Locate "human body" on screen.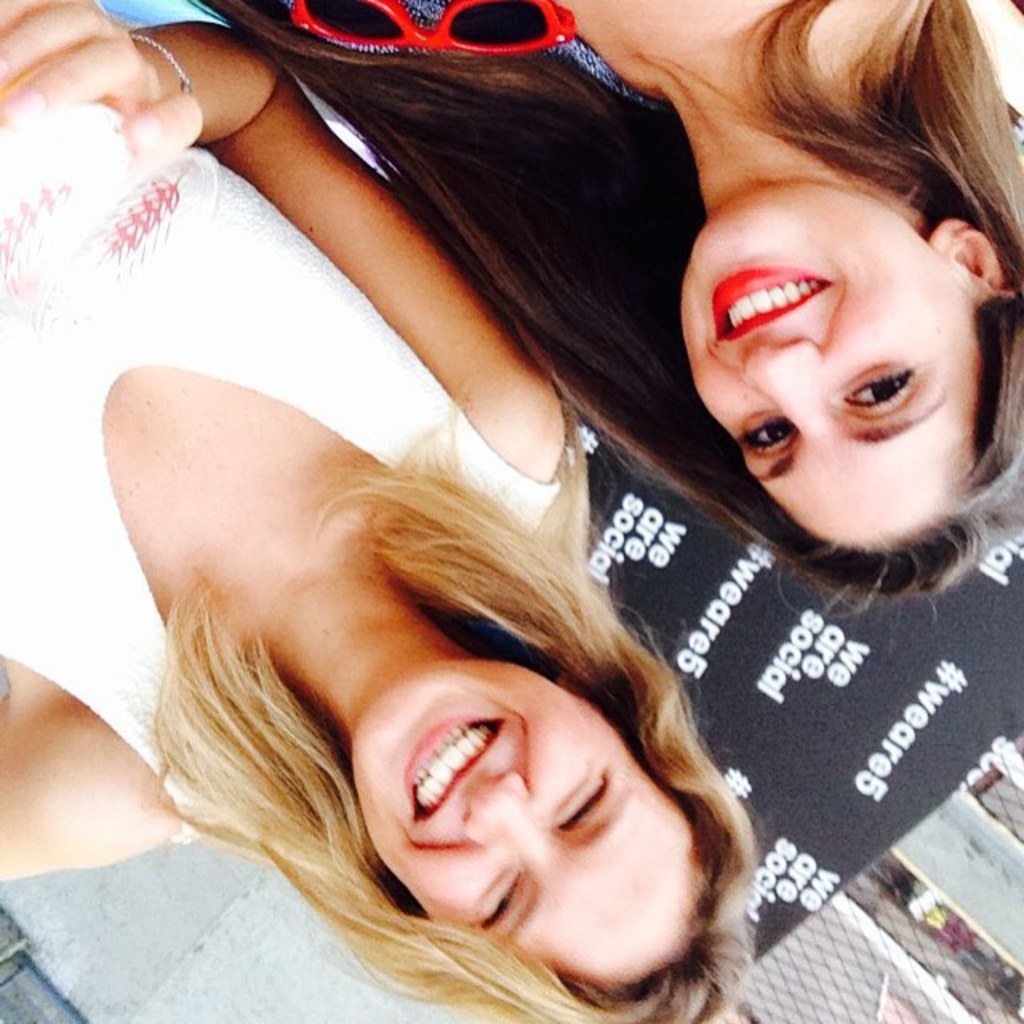
On screen at [0, 0, 754, 1022].
